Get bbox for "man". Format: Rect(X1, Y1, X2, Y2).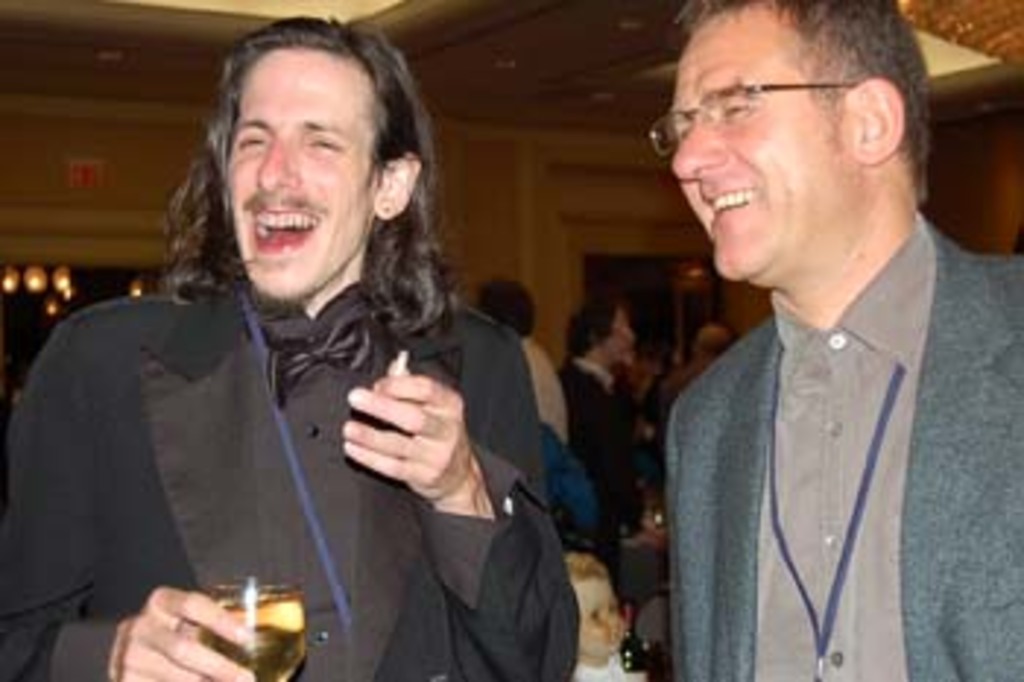
Rect(655, 0, 1021, 679).
